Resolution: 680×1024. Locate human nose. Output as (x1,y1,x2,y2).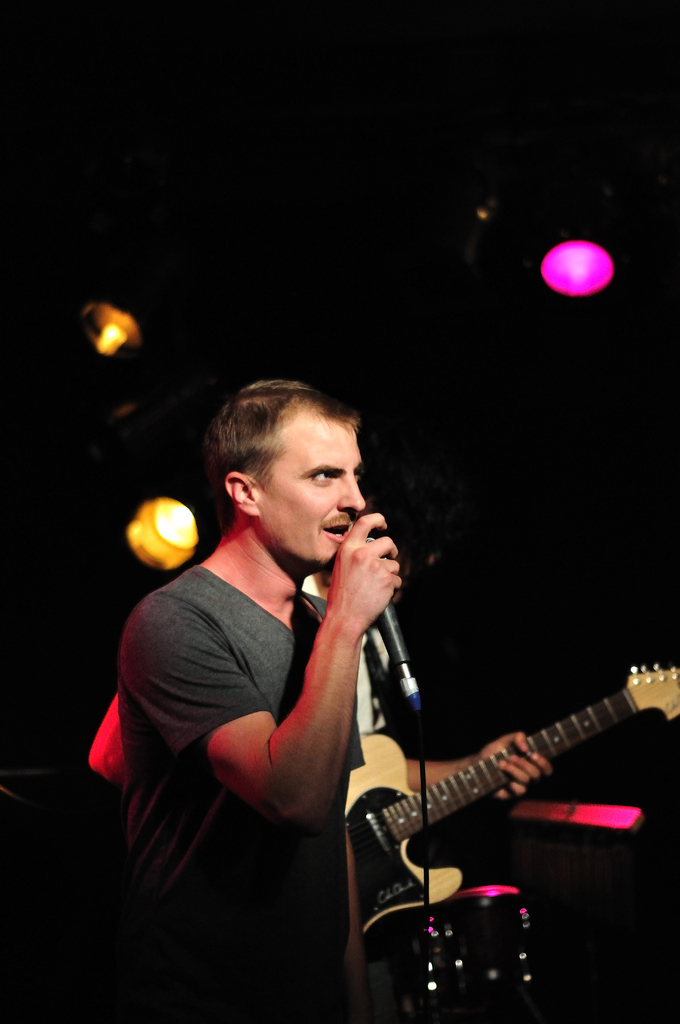
(339,474,366,515).
